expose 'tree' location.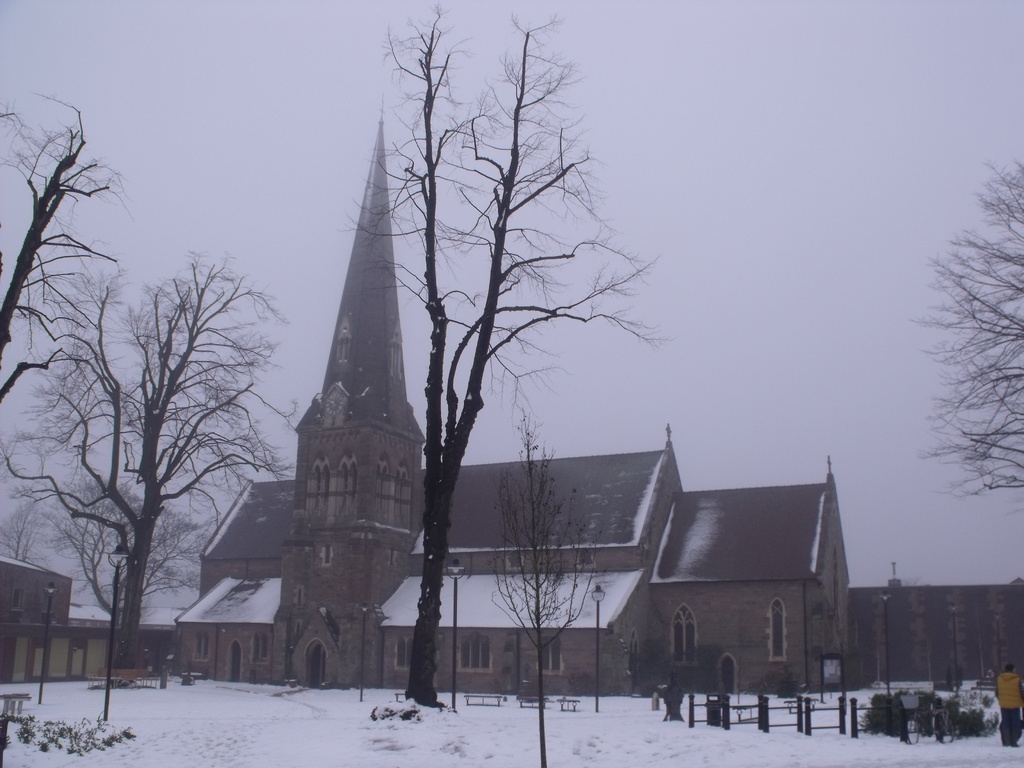
Exposed at (49,475,227,676).
